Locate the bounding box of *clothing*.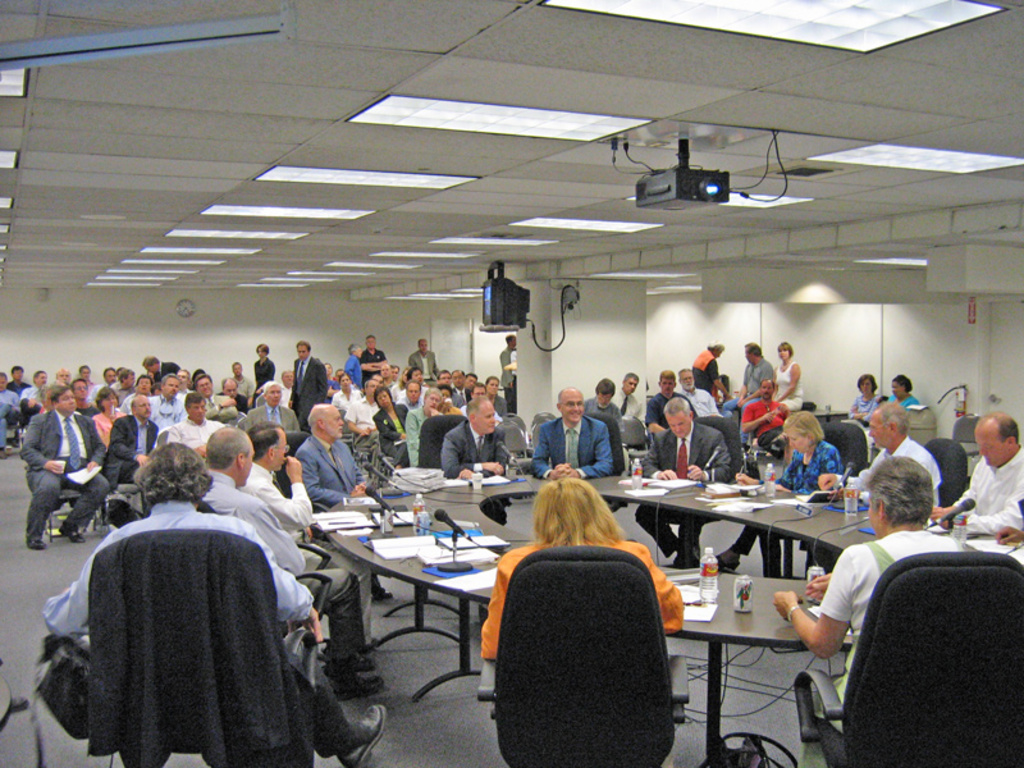
Bounding box: detection(160, 366, 187, 384).
